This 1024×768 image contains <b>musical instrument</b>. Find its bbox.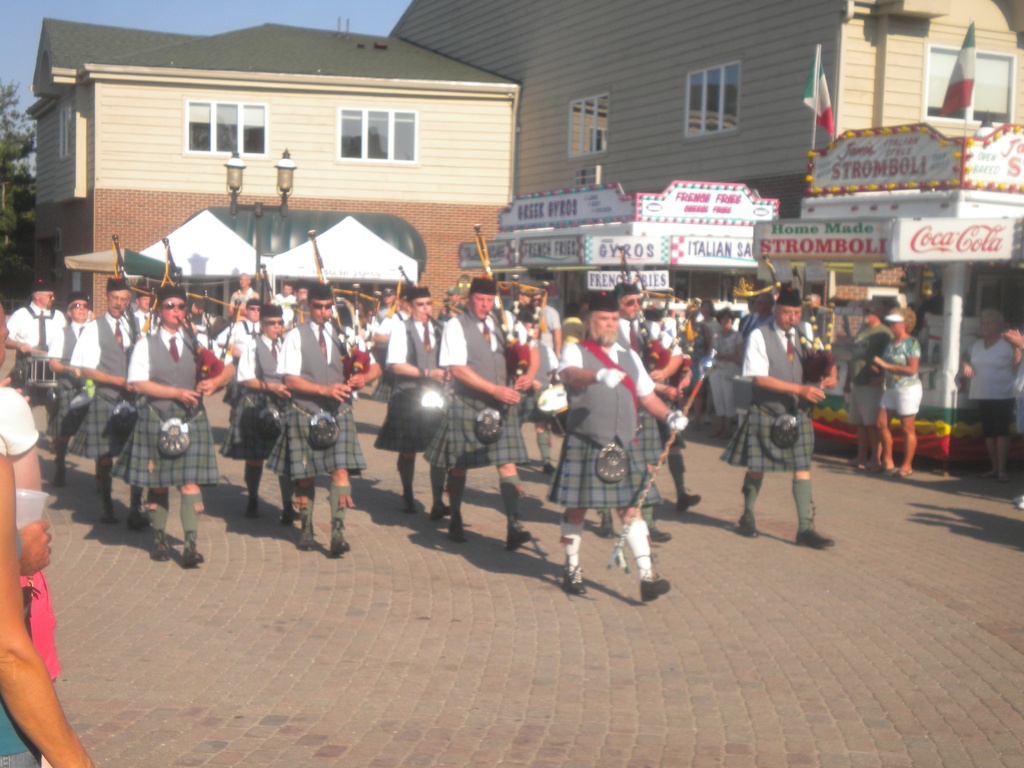
pyautogui.locateOnScreen(109, 233, 161, 426).
